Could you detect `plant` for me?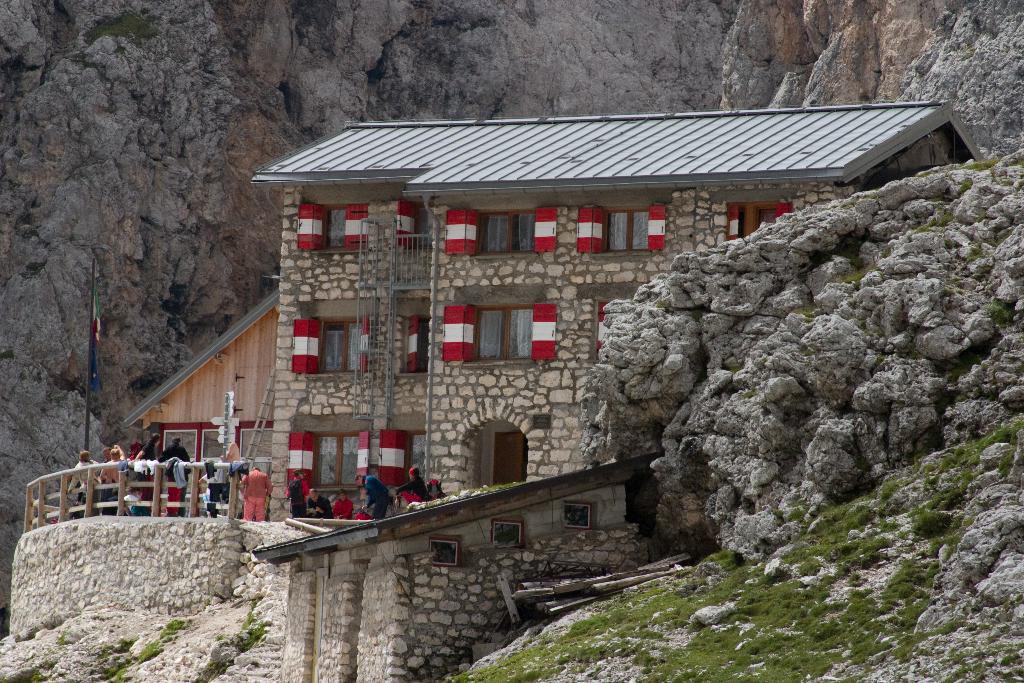
Detection result: bbox=(981, 293, 1018, 333).
